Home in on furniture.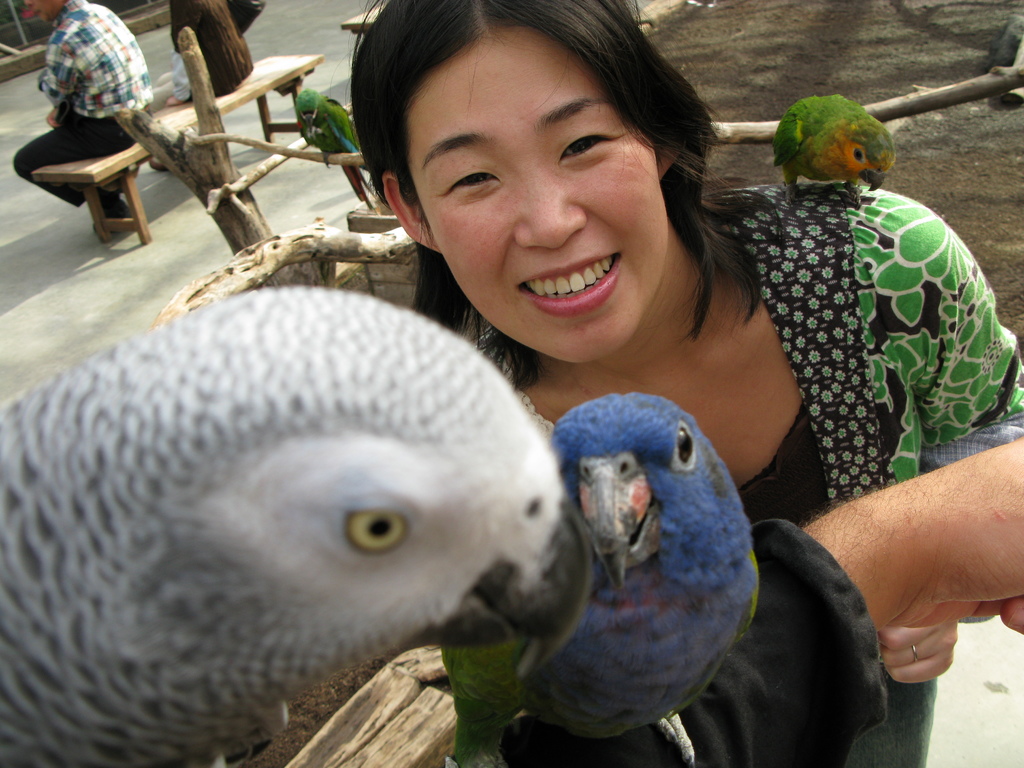
Homed in at 340/4/384/38.
